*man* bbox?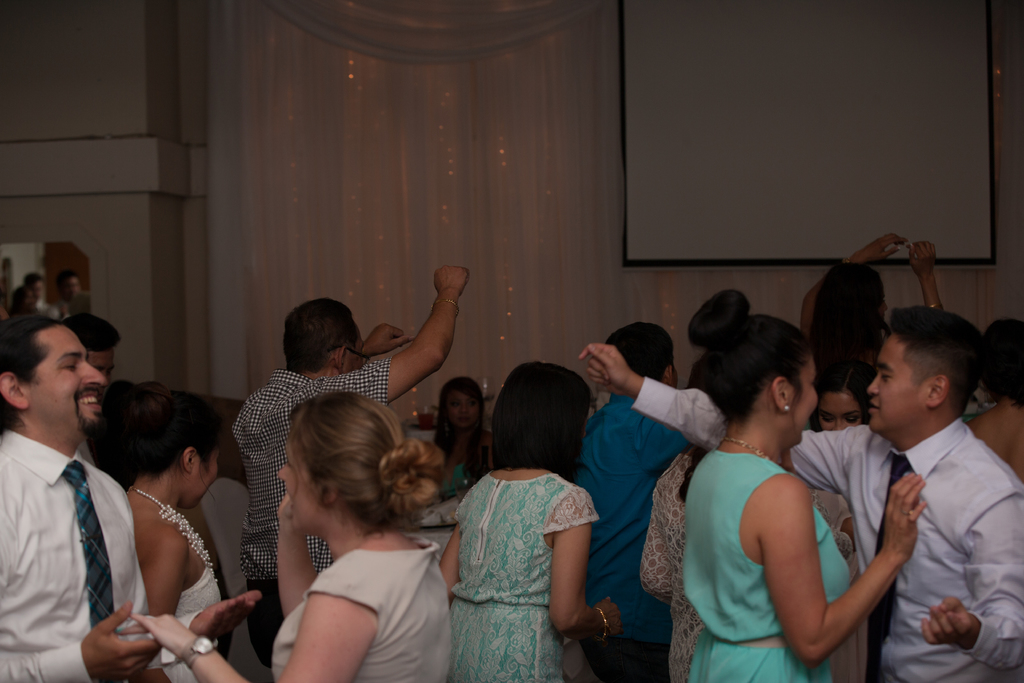
left=0, top=309, right=261, bottom=682
